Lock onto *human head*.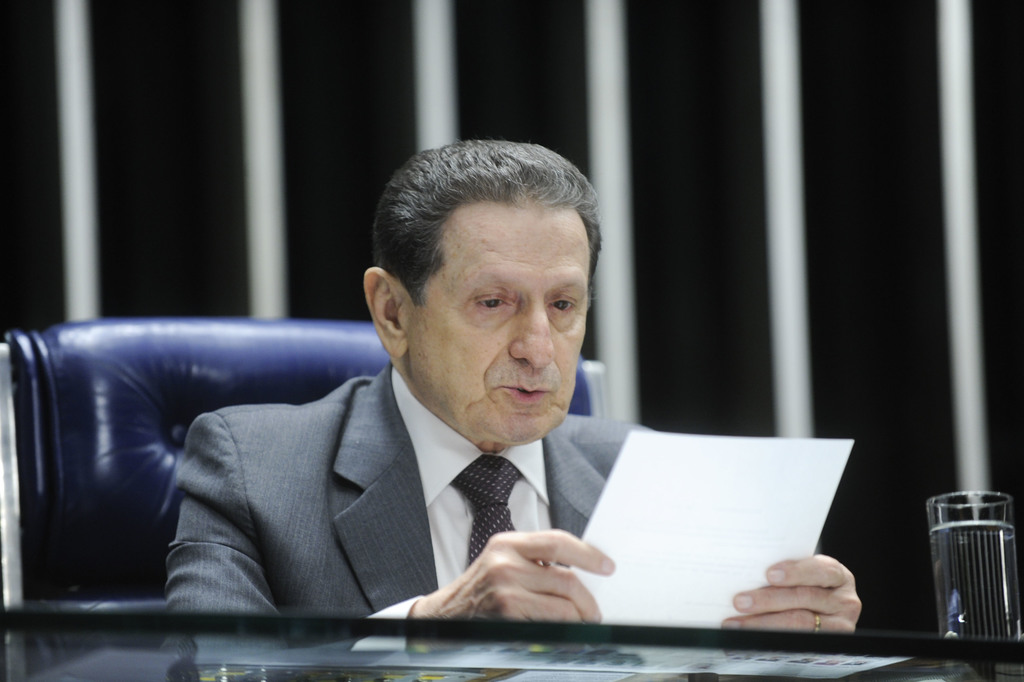
Locked: [left=367, top=131, right=602, bottom=433].
